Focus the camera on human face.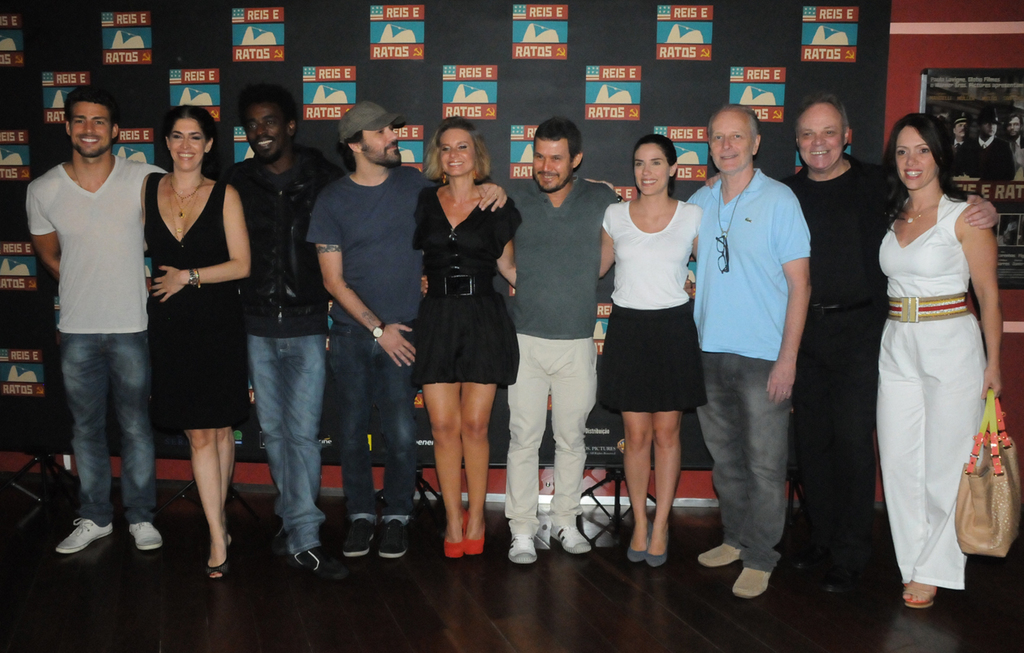
Focus region: select_region(439, 122, 481, 185).
